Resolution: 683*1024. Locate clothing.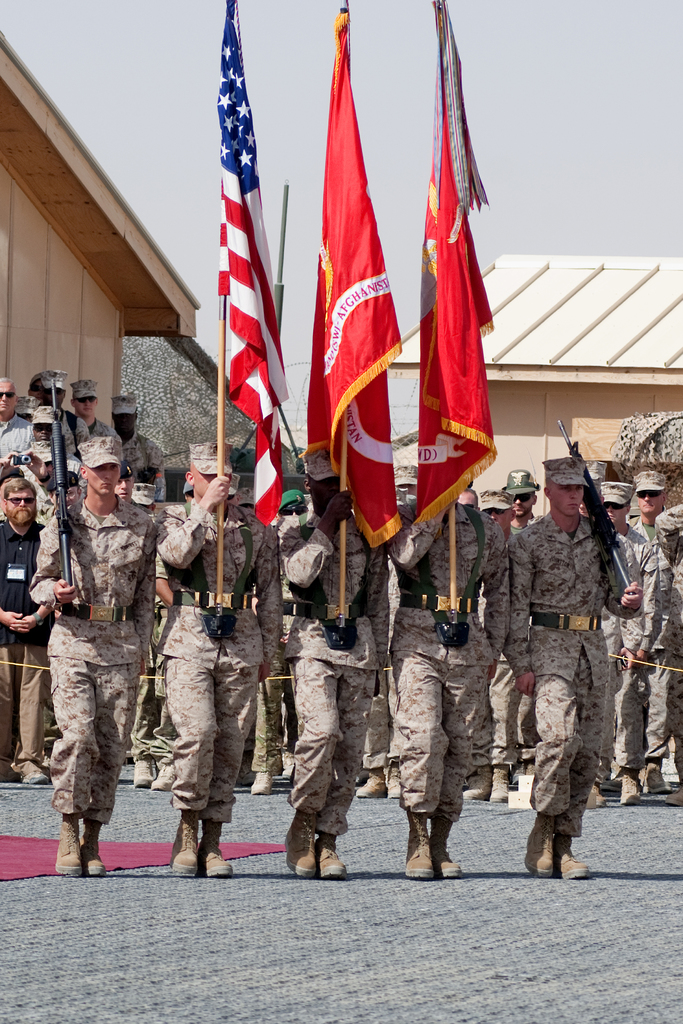
(26,367,69,393).
